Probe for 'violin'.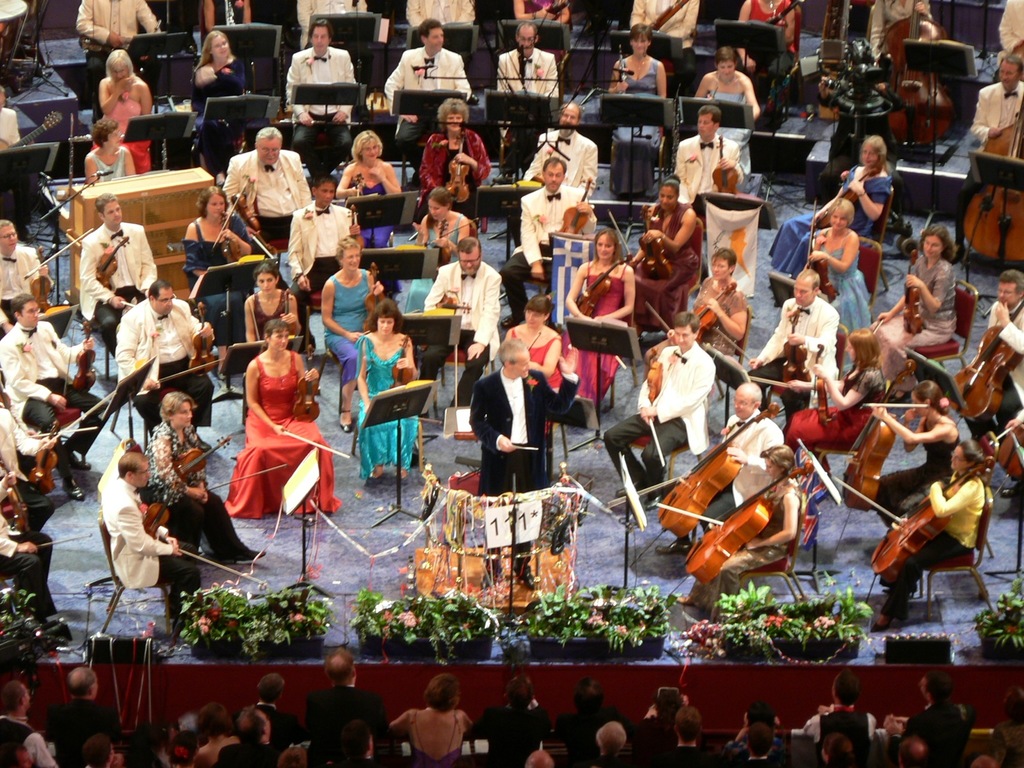
Probe result: region(61, 319, 97, 400).
